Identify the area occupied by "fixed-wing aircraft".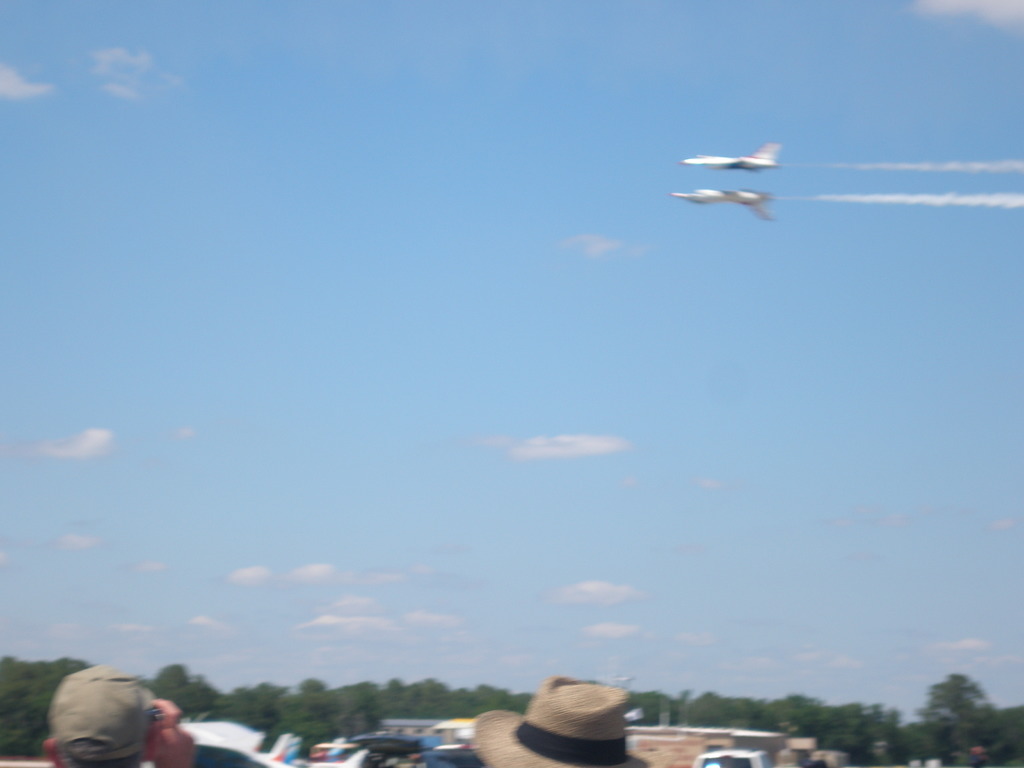
Area: bbox(669, 185, 780, 221).
